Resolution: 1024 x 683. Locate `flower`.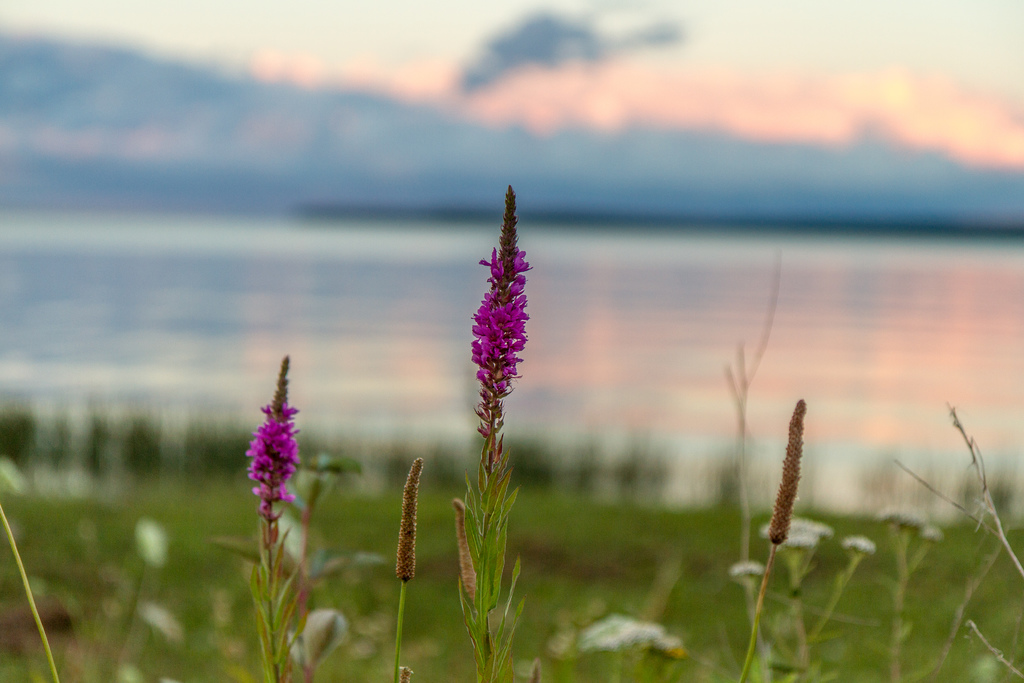
147/520/165/557.
